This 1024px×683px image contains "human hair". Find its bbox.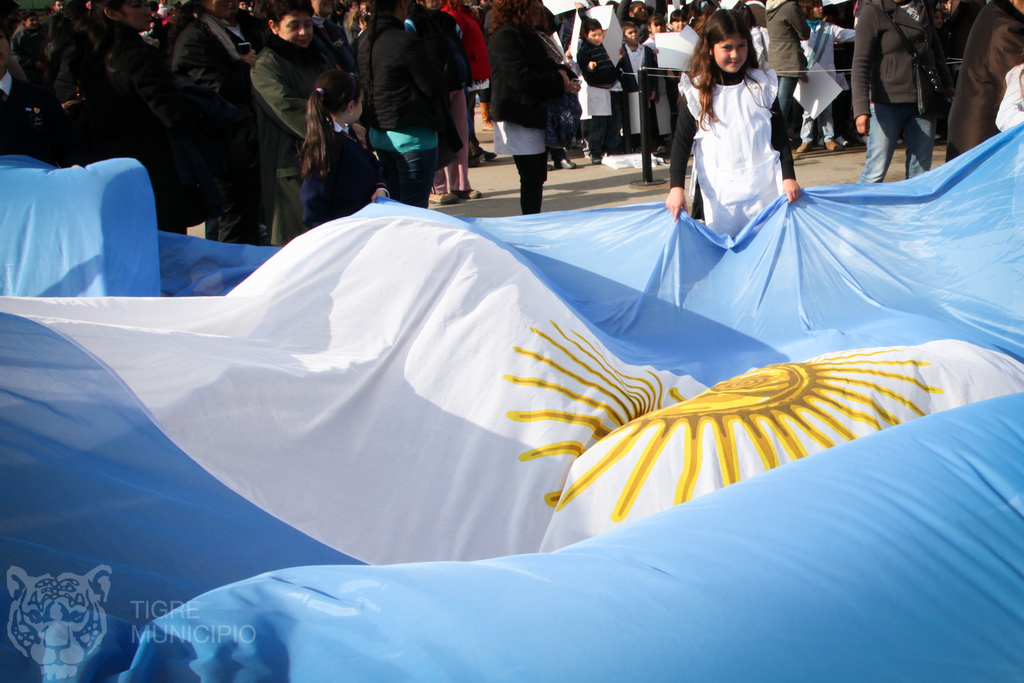
BBox(85, 0, 139, 31).
